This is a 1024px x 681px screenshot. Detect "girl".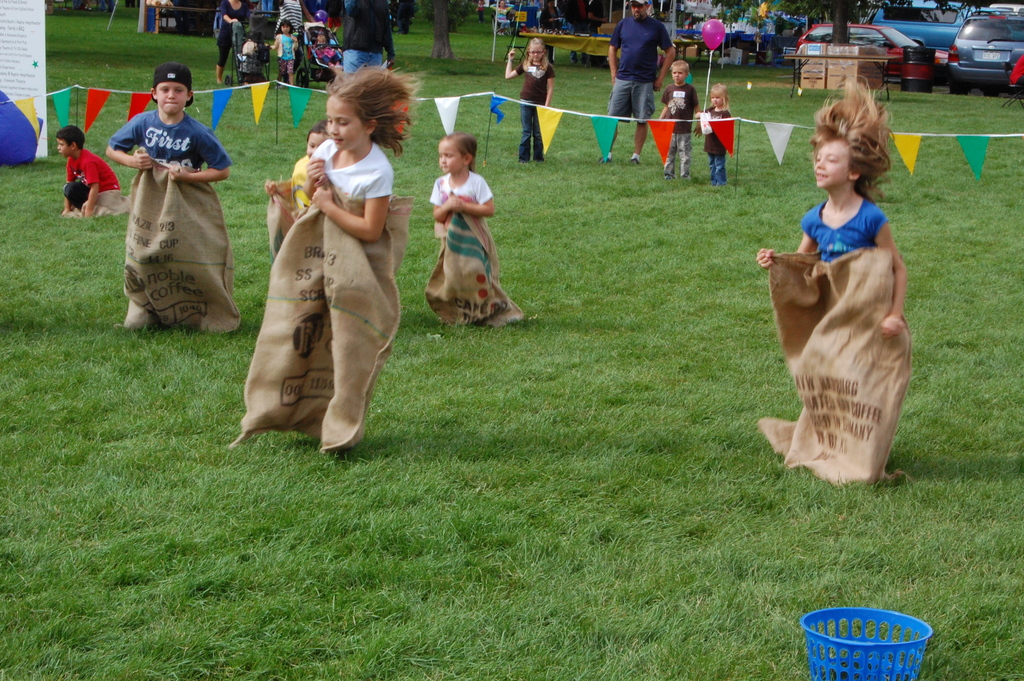
region(302, 68, 420, 233).
